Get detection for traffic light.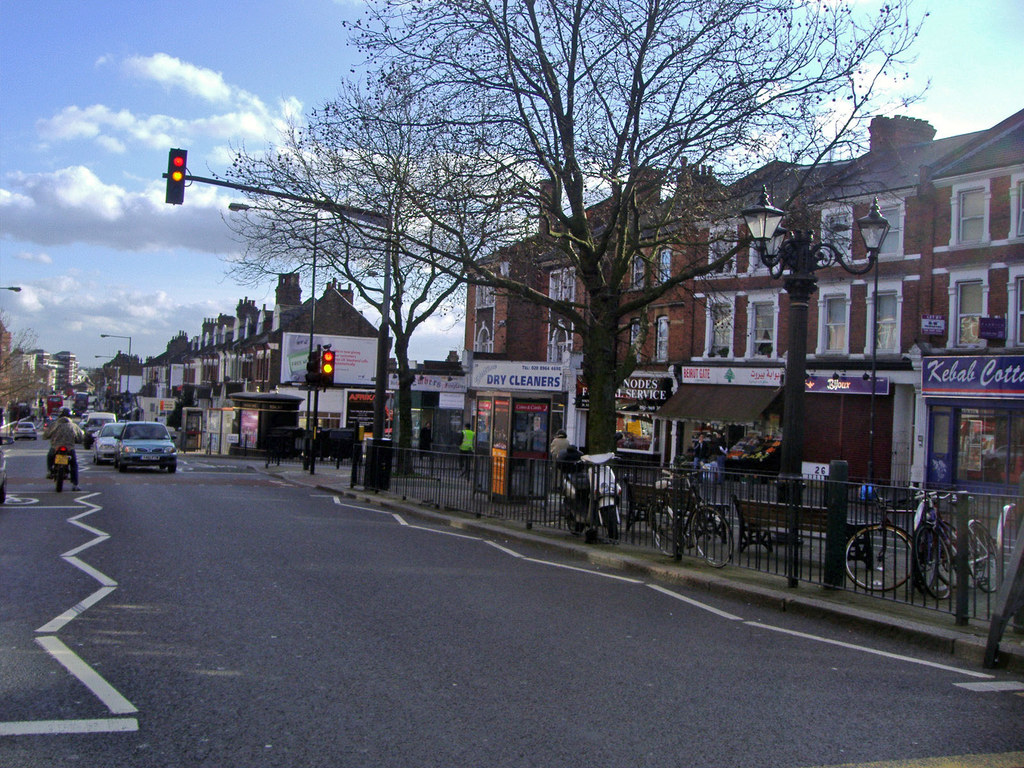
Detection: bbox(165, 148, 189, 205).
